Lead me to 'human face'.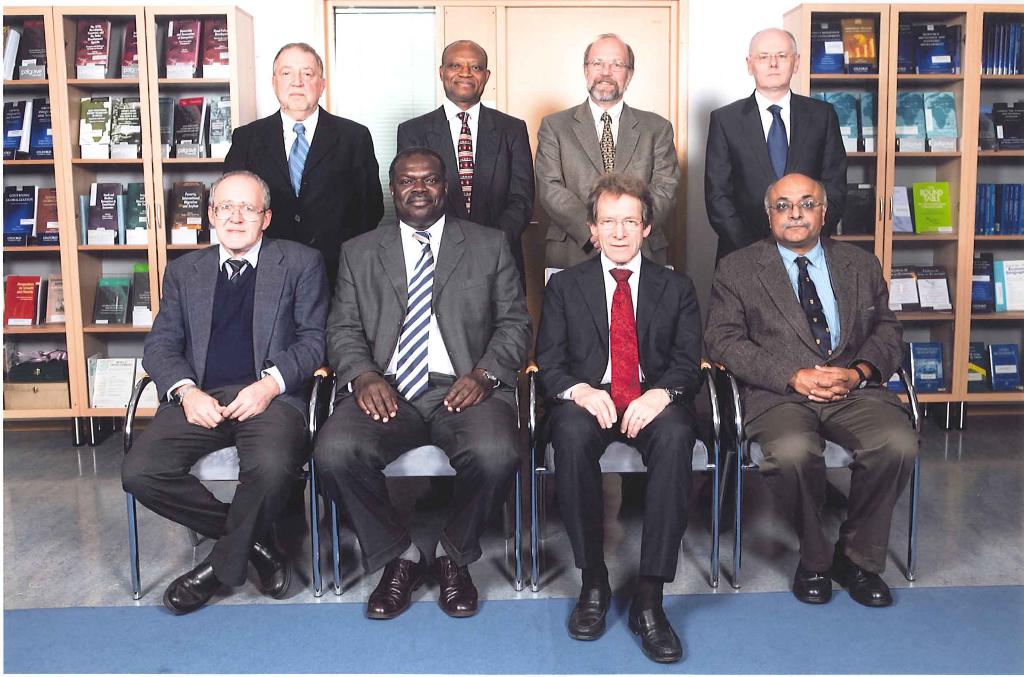
Lead to [x1=274, y1=48, x2=320, y2=113].
